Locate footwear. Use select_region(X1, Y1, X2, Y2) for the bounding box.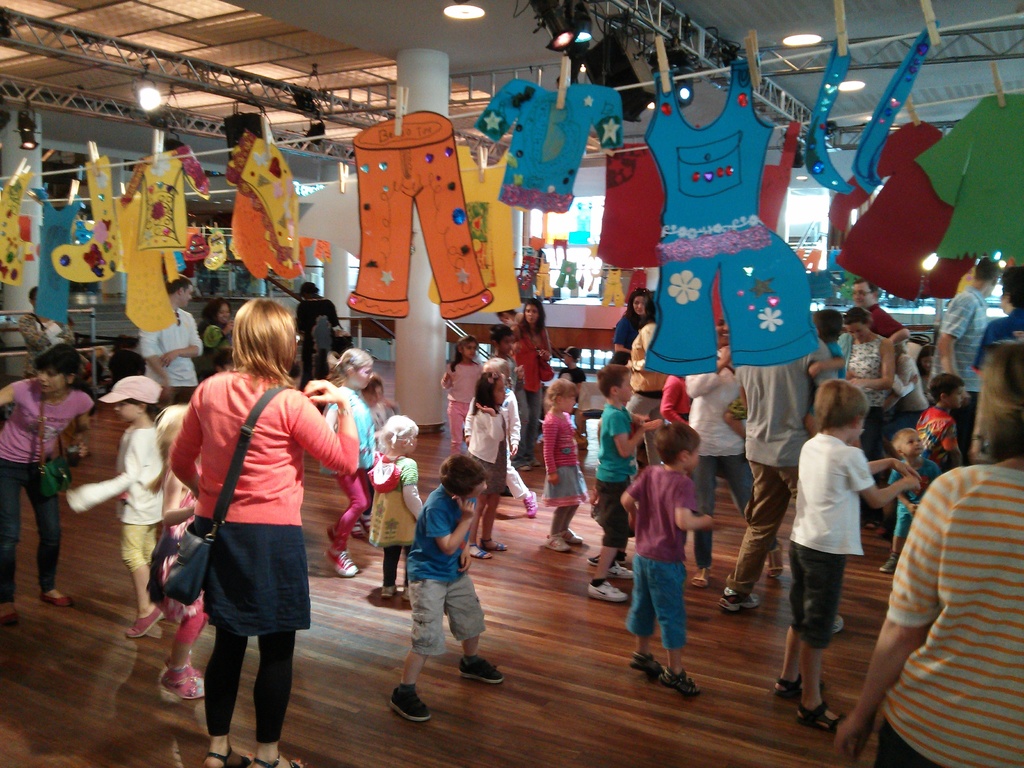
select_region(588, 580, 624, 602).
